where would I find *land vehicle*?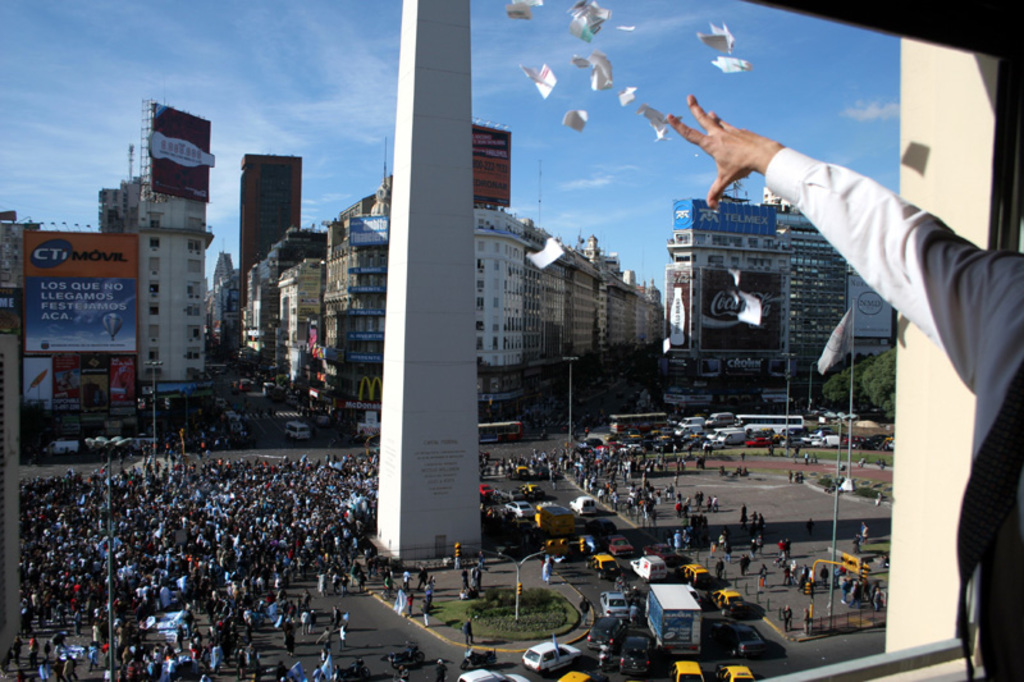
At box(750, 435, 771, 445).
